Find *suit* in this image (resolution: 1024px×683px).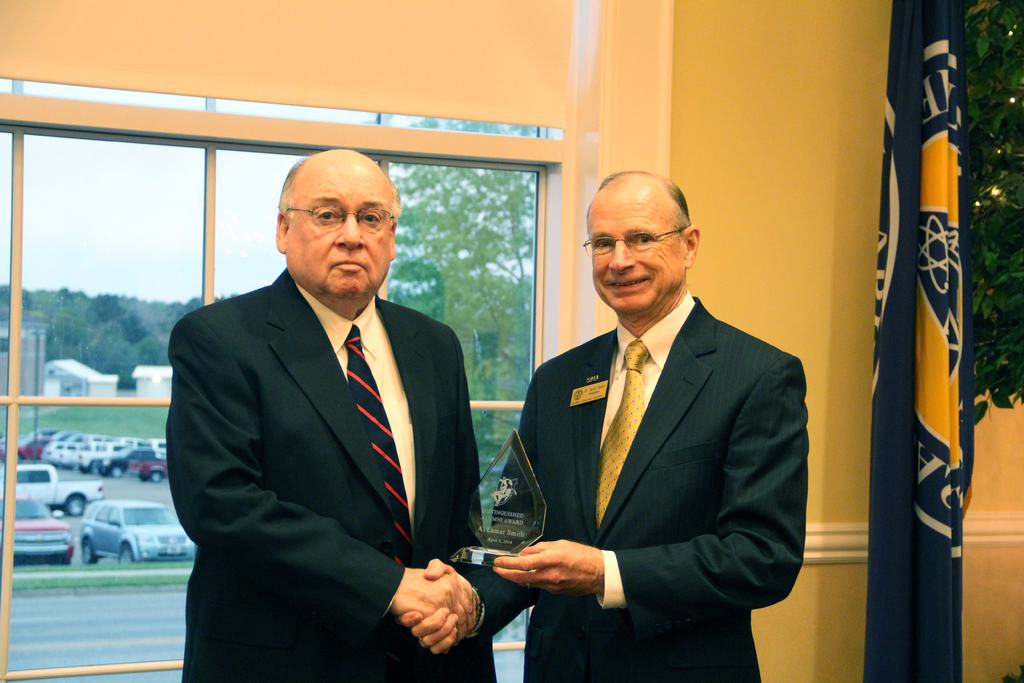
BBox(460, 288, 811, 682).
